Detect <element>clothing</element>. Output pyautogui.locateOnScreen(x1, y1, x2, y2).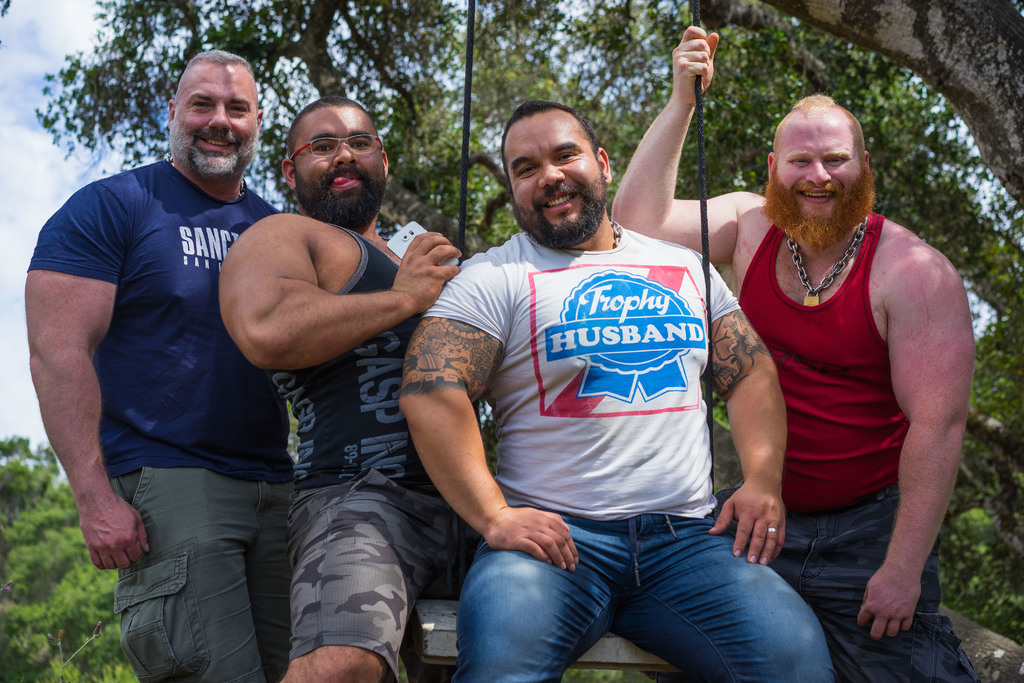
pyautogui.locateOnScreen(435, 231, 741, 511).
